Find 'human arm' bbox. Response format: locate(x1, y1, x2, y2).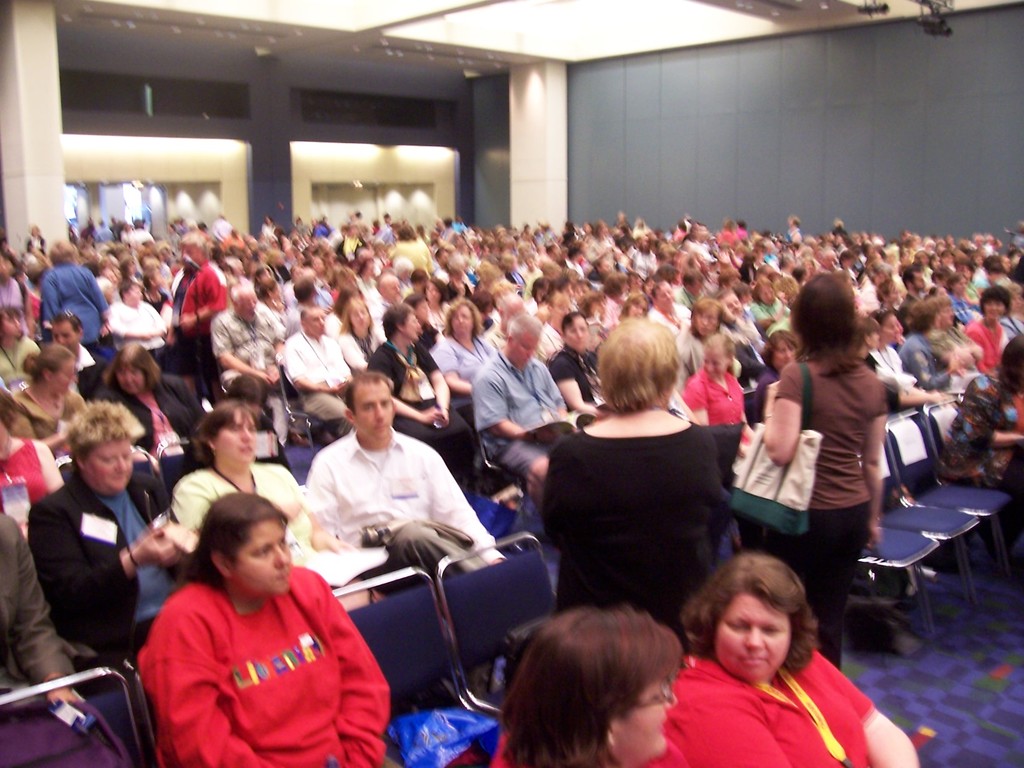
locate(687, 375, 708, 425).
